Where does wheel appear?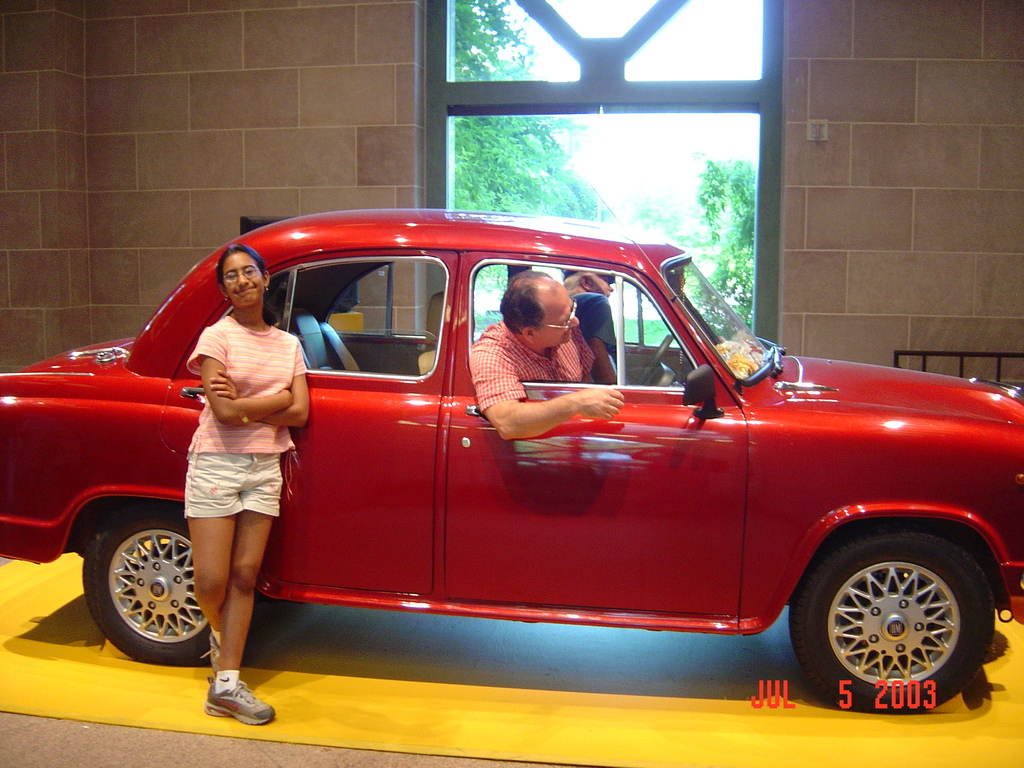
Appears at x1=634 y1=335 x2=673 y2=388.
